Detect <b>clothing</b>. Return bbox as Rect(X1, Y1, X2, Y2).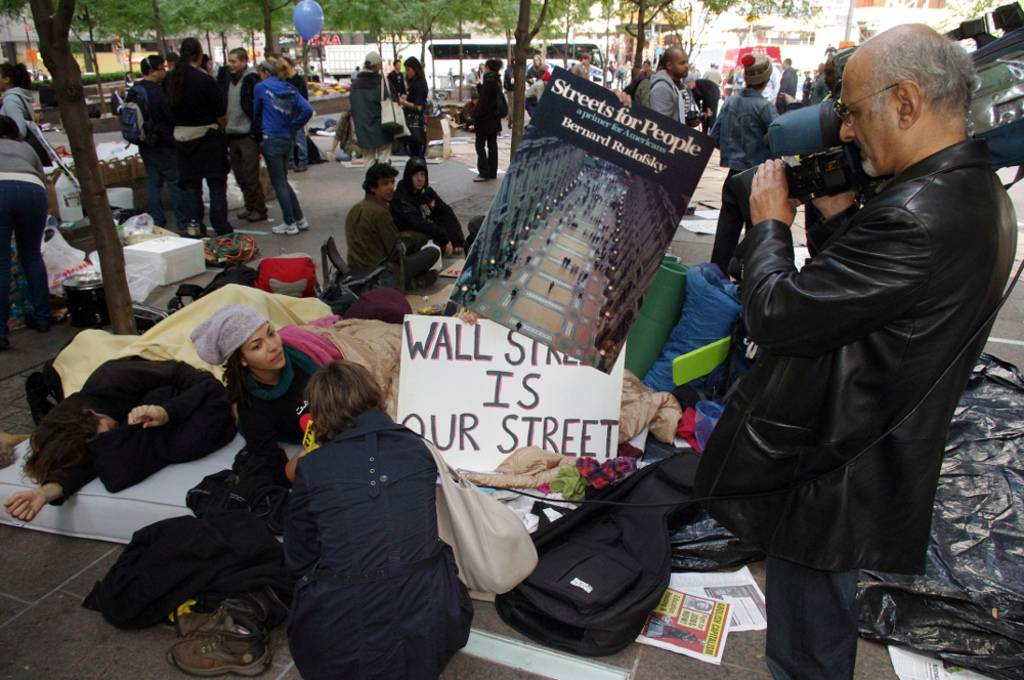
Rect(132, 61, 315, 242).
